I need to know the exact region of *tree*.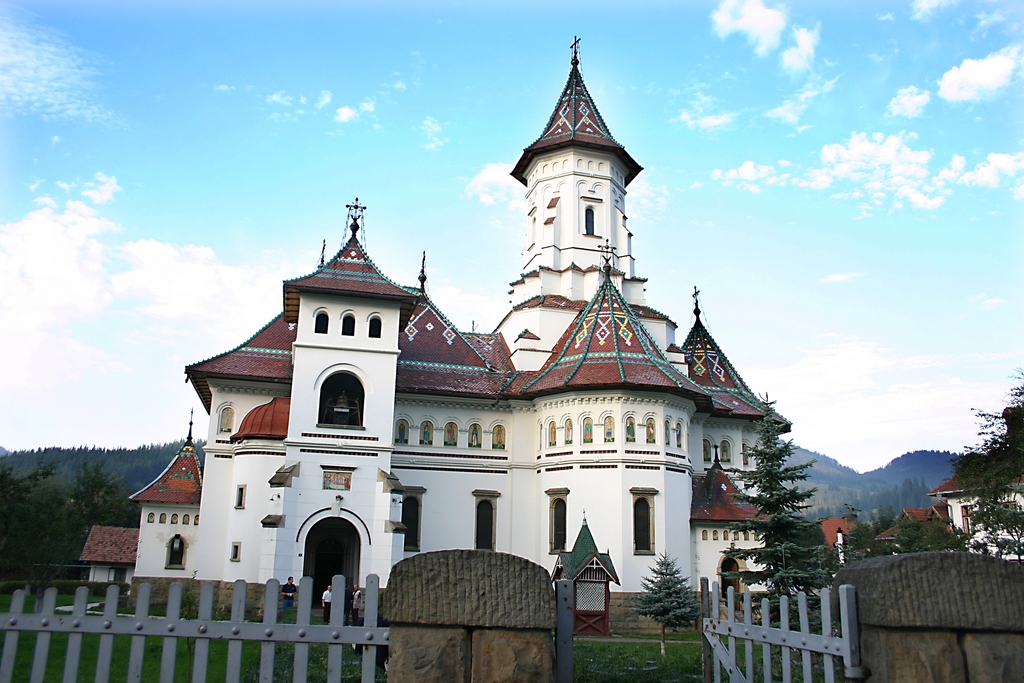
Region: l=630, t=552, r=714, b=657.
